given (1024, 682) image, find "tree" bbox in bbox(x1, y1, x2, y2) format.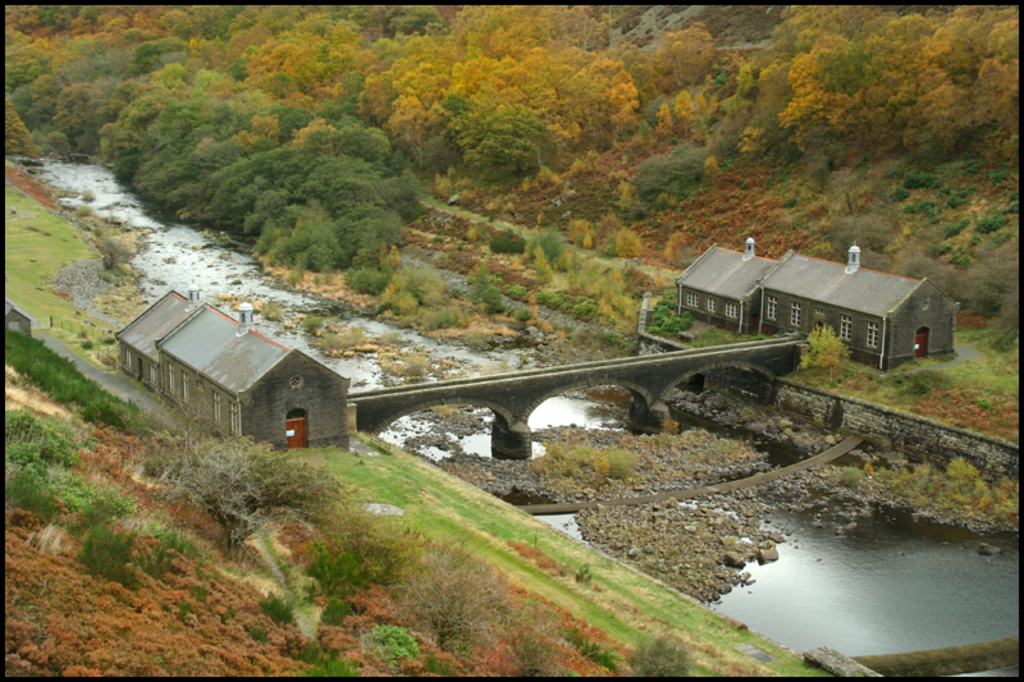
bbox(657, 102, 672, 143).
